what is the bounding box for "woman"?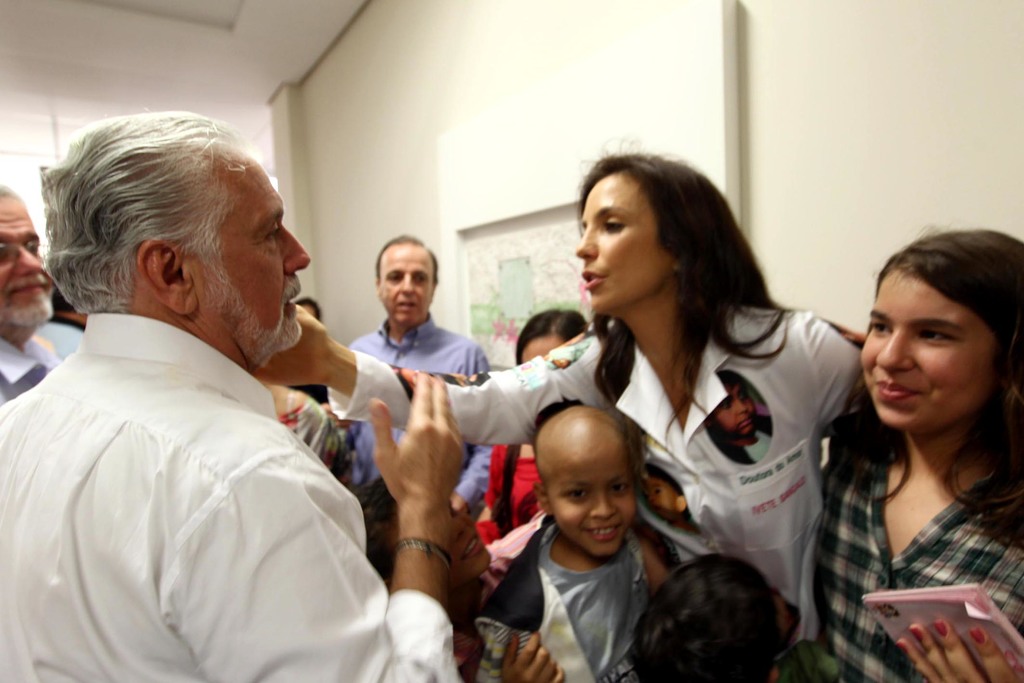
252, 142, 866, 671.
